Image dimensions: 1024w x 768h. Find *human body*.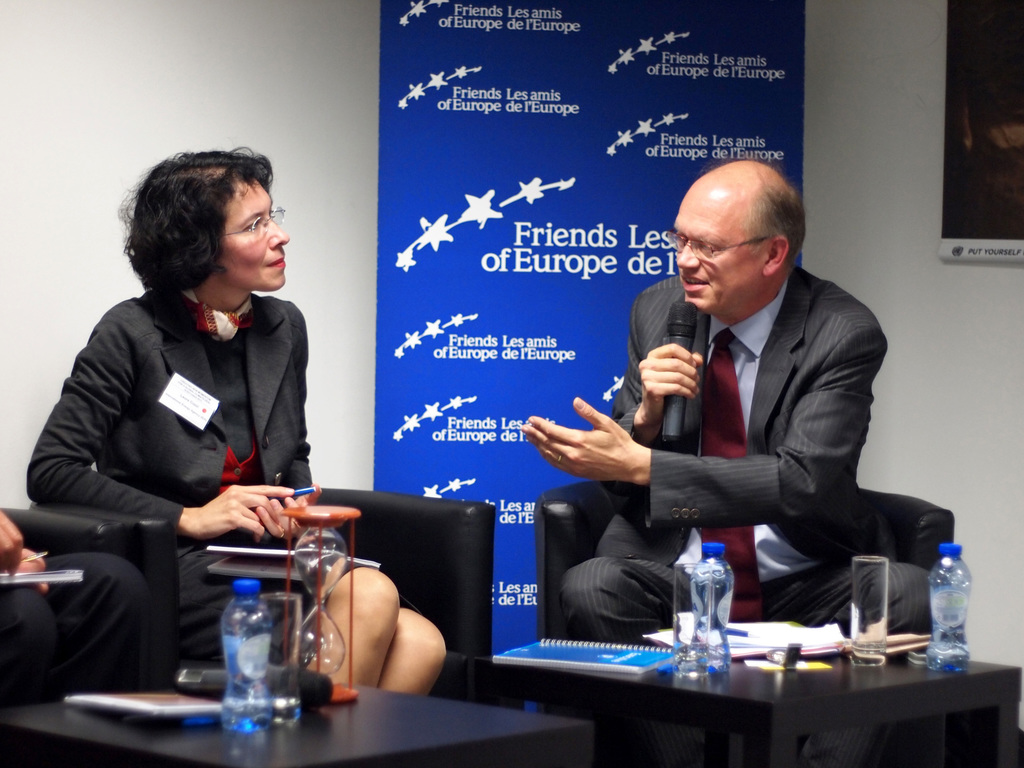
bbox=(27, 148, 444, 692).
